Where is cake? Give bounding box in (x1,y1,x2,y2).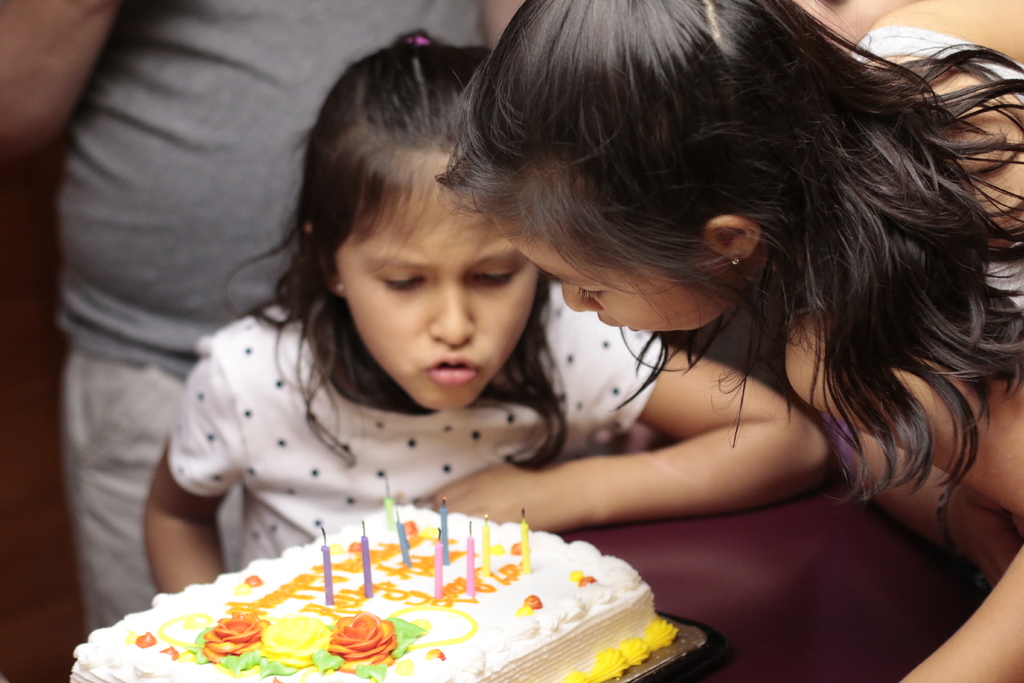
(64,497,683,682).
